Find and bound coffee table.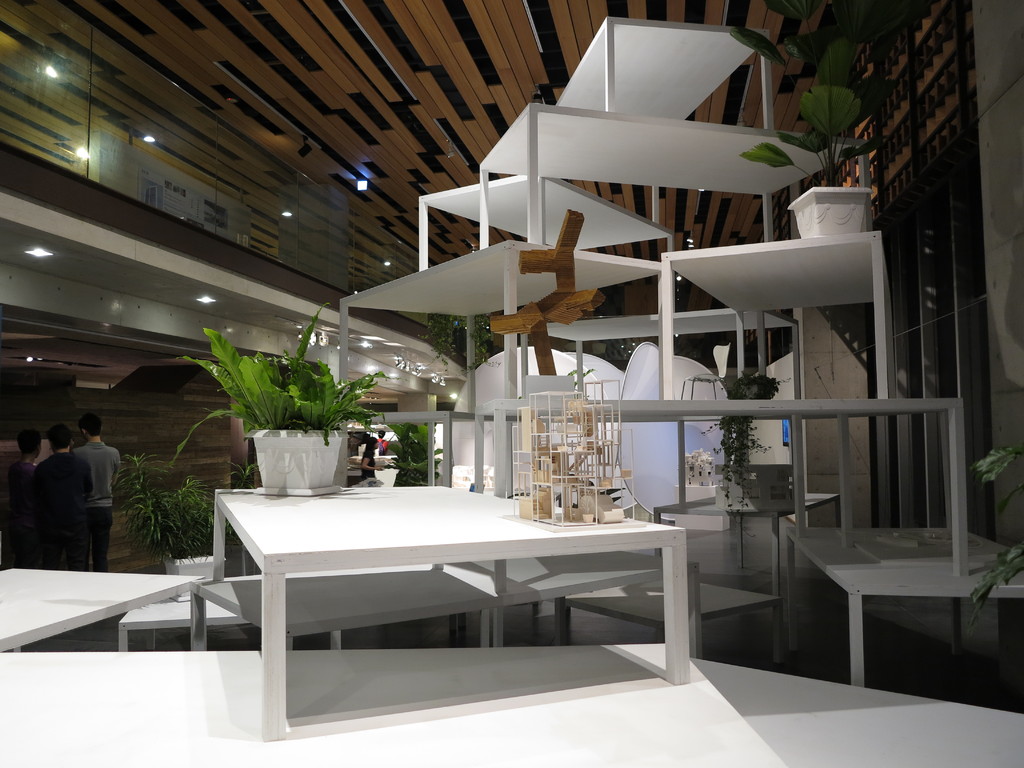
Bound: left=494, top=554, right=706, bottom=653.
